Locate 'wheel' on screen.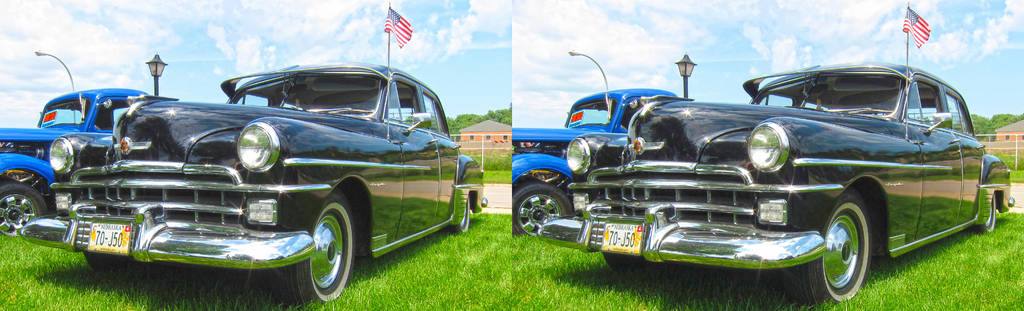
On screen at <box>775,183,877,307</box>.
